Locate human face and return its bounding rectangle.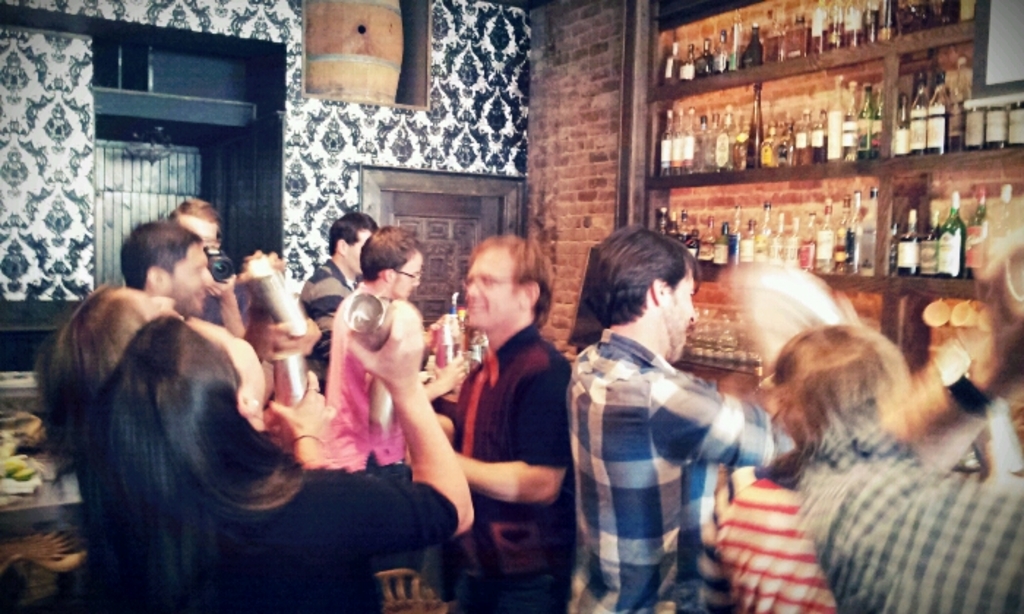
<bbox>114, 292, 180, 317</bbox>.
